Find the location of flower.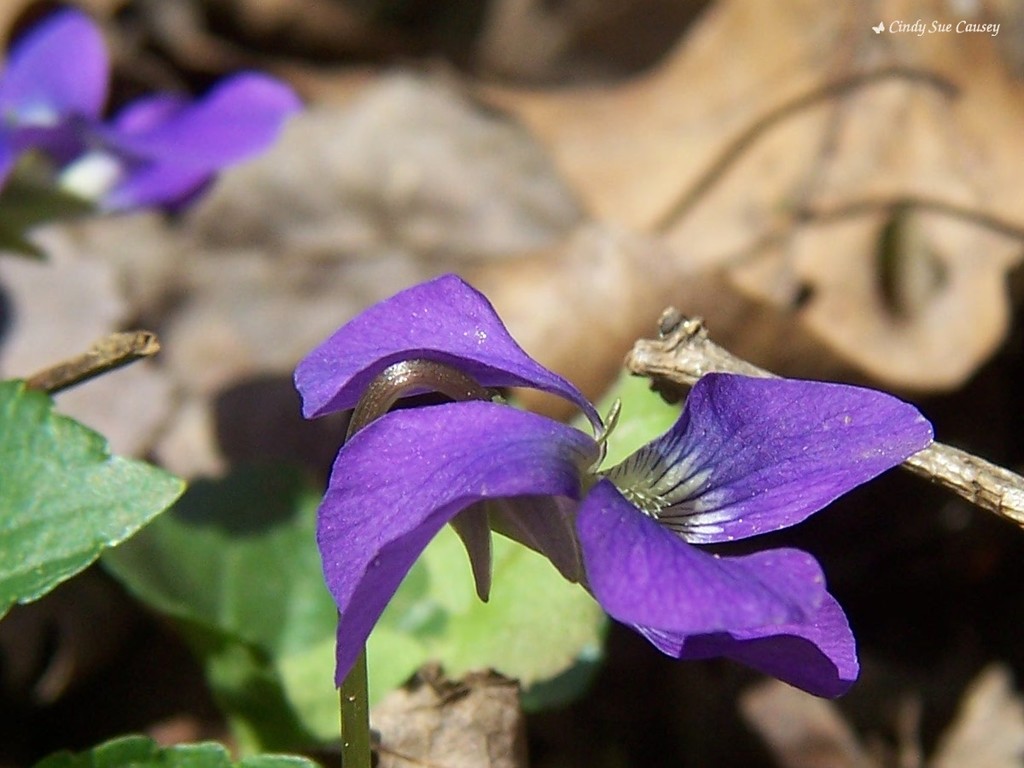
Location: Rect(0, 15, 311, 212).
